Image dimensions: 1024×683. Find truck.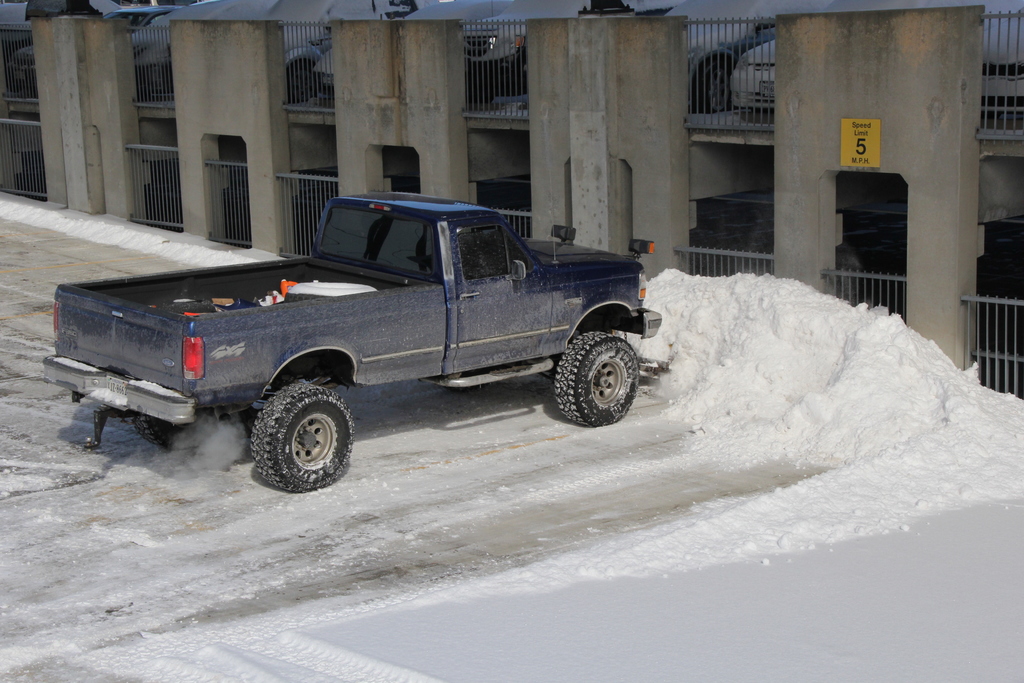
x1=47, y1=202, x2=673, y2=480.
